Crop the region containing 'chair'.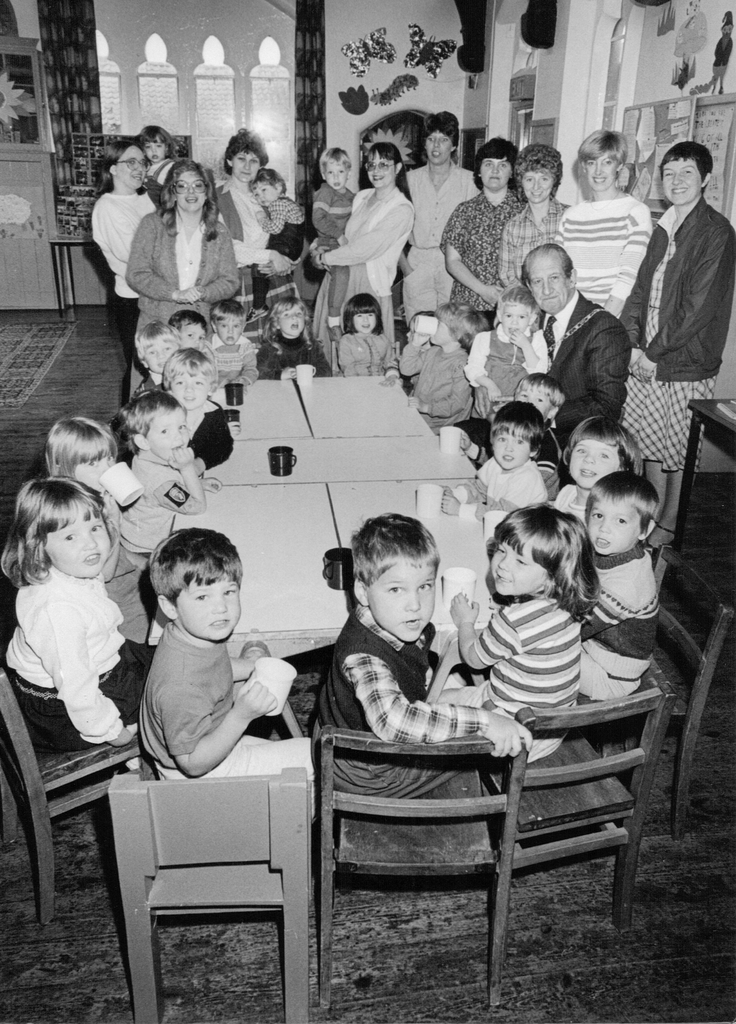
Crop region: bbox=[575, 545, 735, 841].
